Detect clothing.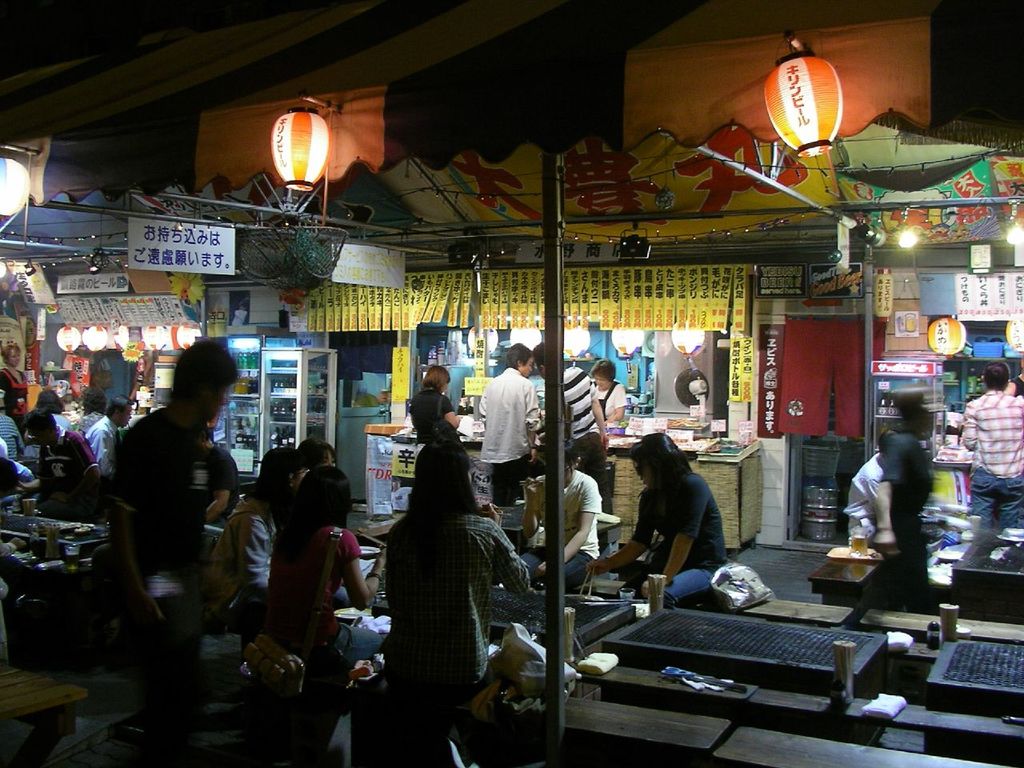
Detected at [530, 467, 594, 585].
